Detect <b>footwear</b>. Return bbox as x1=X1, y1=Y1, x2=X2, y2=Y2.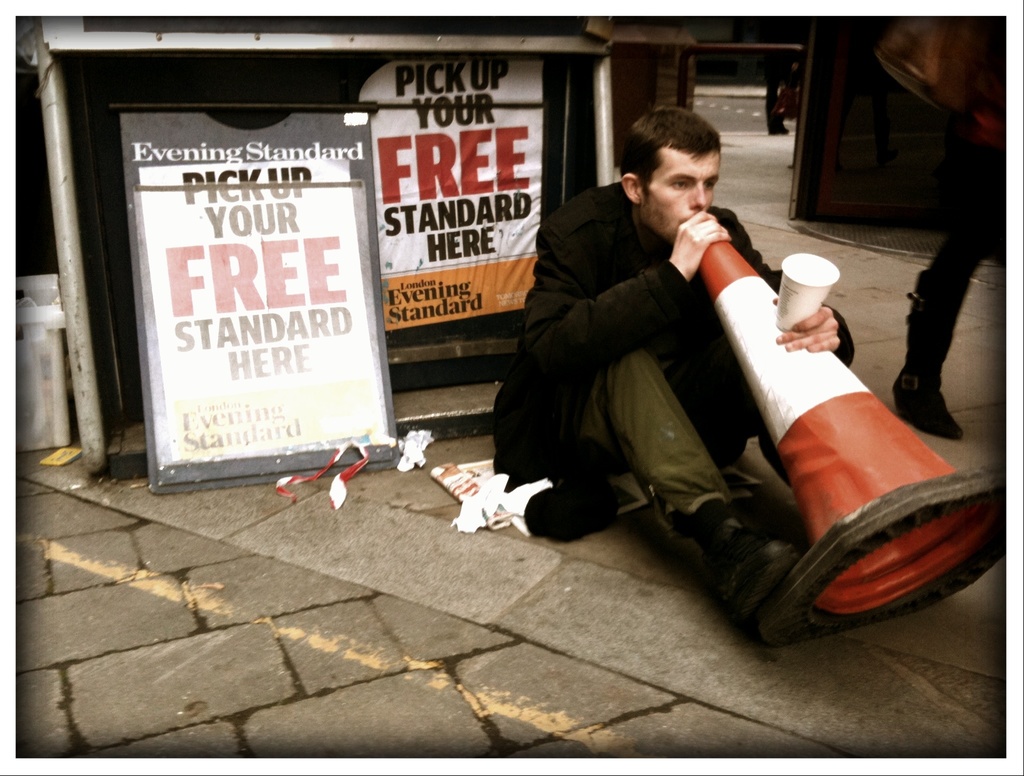
x1=694, y1=526, x2=797, y2=658.
